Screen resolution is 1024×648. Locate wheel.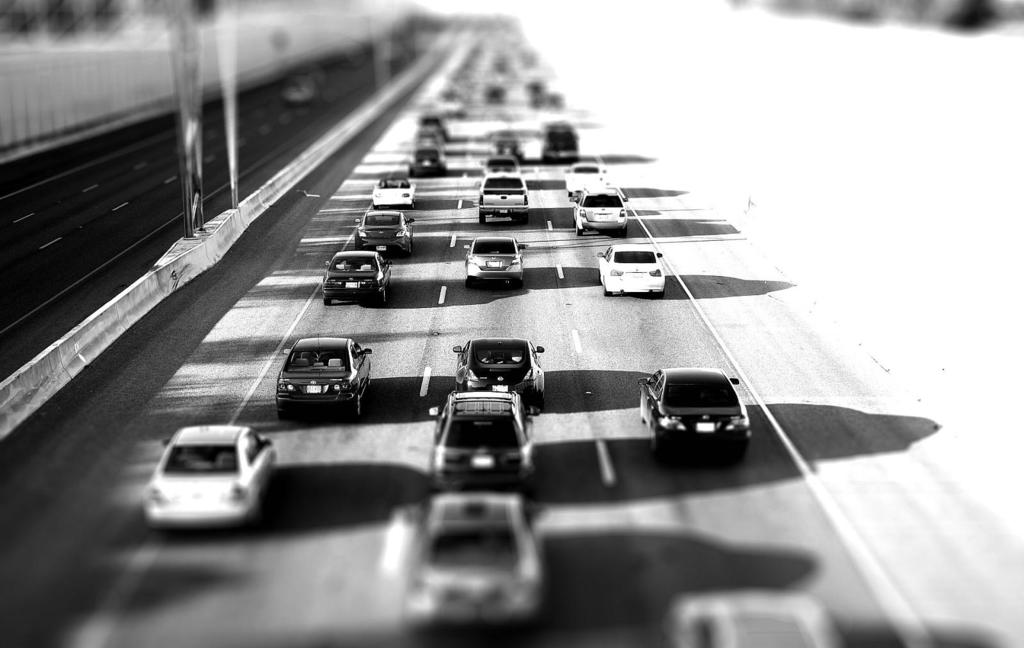
crop(614, 231, 623, 241).
